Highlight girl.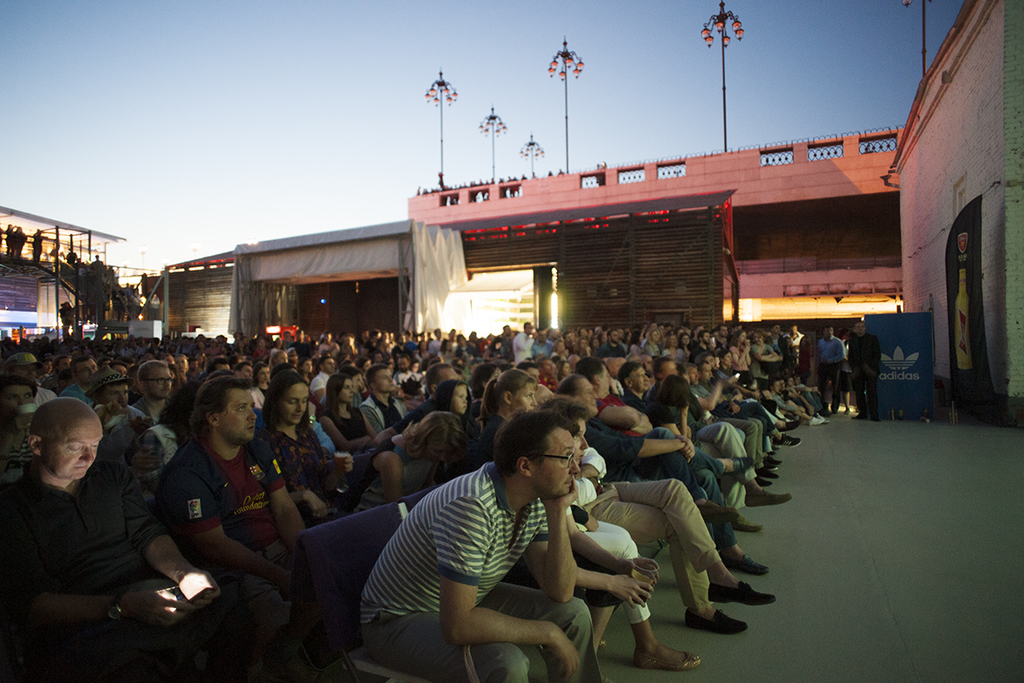
Highlighted region: (260,368,357,522).
